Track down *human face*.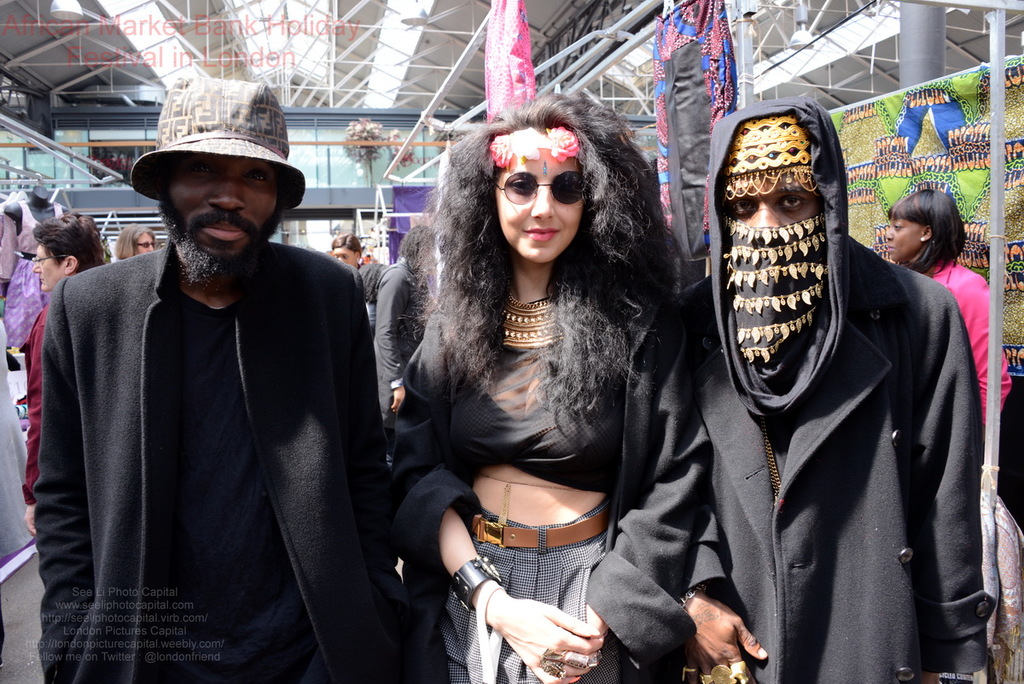
Tracked to {"x1": 137, "y1": 233, "x2": 155, "y2": 254}.
